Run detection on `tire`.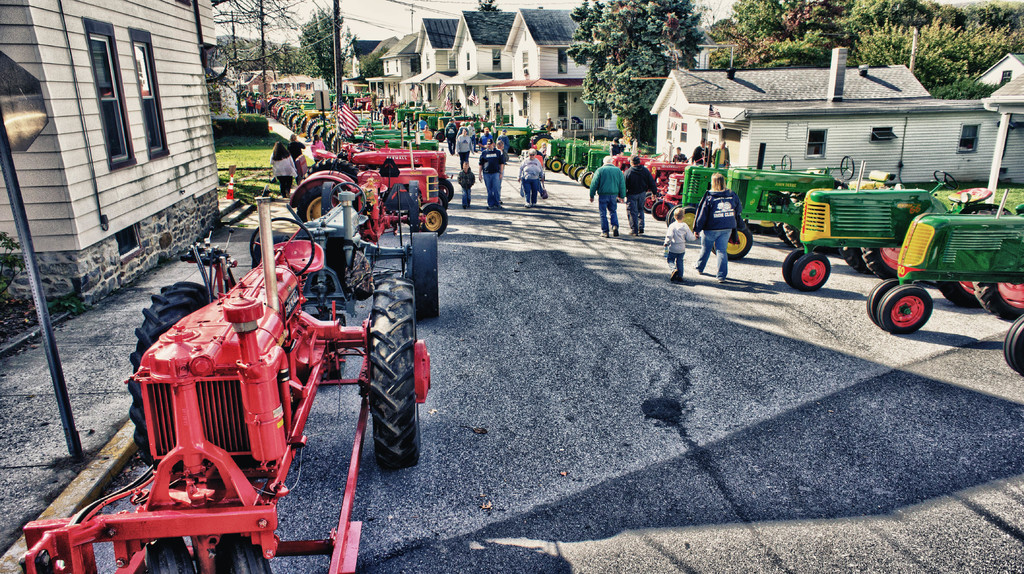
Result: (x1=575, y1=167, x2=585, y2=181).
